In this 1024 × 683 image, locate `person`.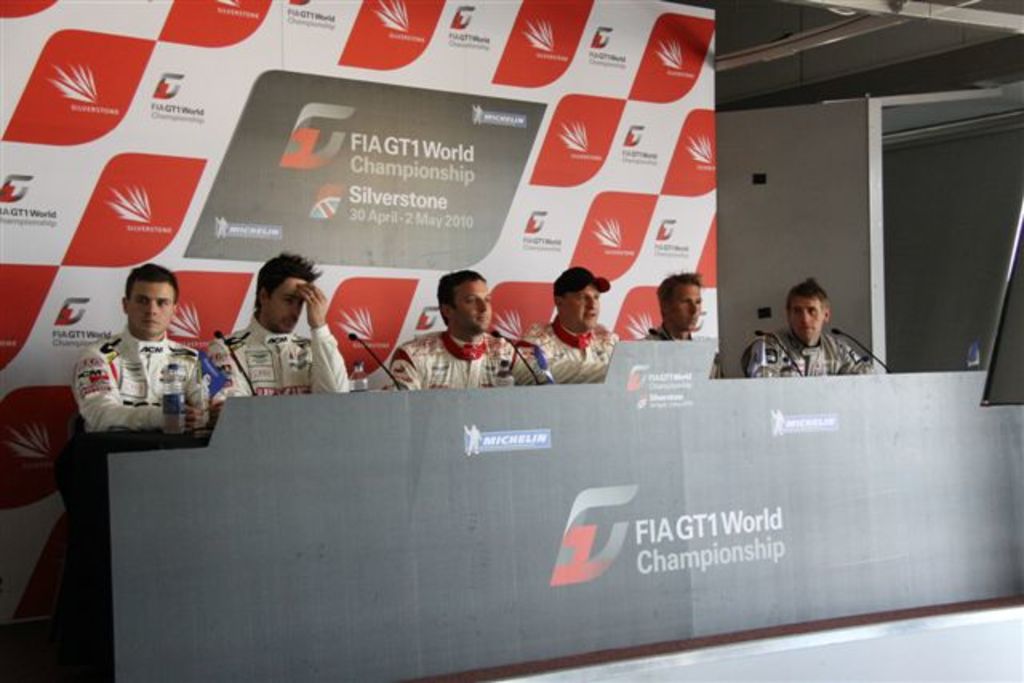
Bounding box: l=67, t=264, r=227, b=438.
